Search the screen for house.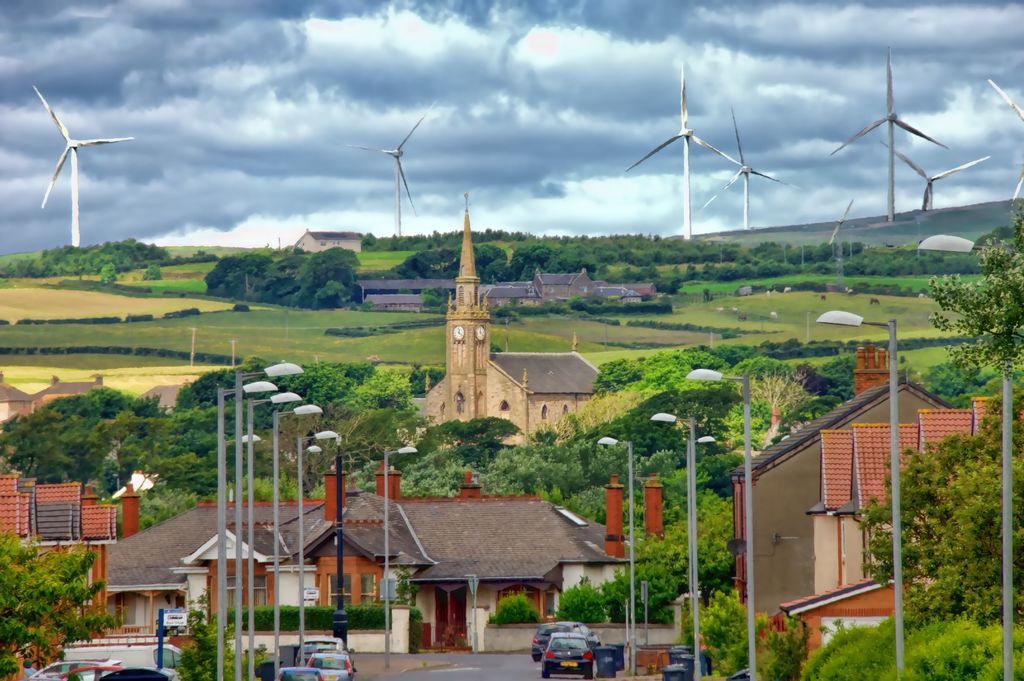
Found at 34 367 108 412.
